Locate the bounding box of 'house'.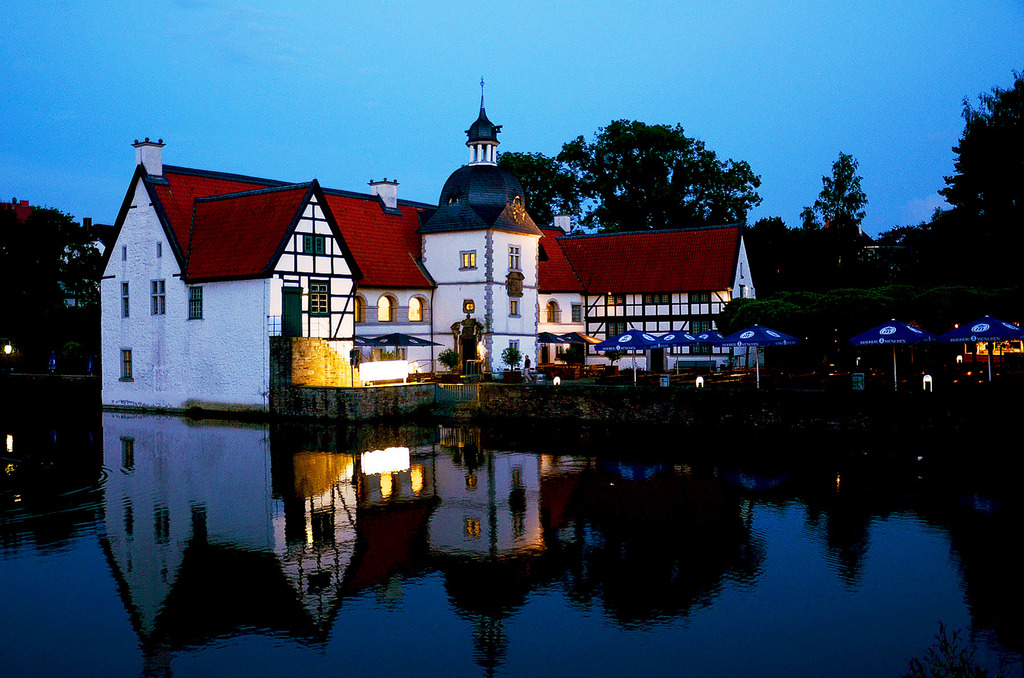
Bounding box: 99/74/755/414.
